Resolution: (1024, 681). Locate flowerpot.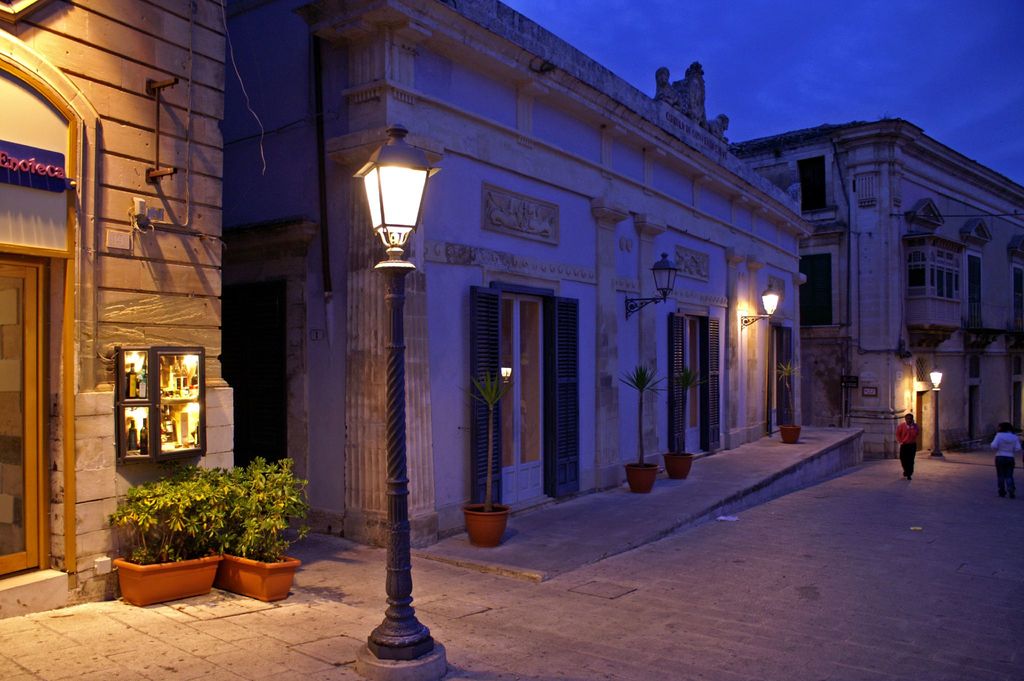
locate(626, 457, 660, 496).
